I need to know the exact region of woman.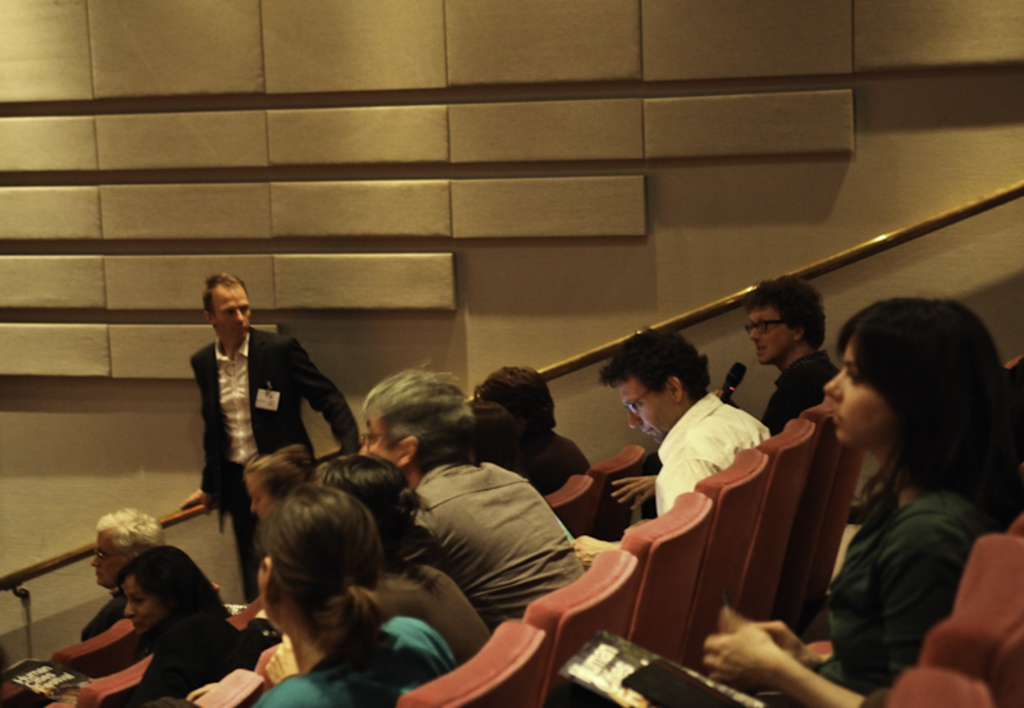
Region: x1=239, y1=444, x2=315, y2=525.
